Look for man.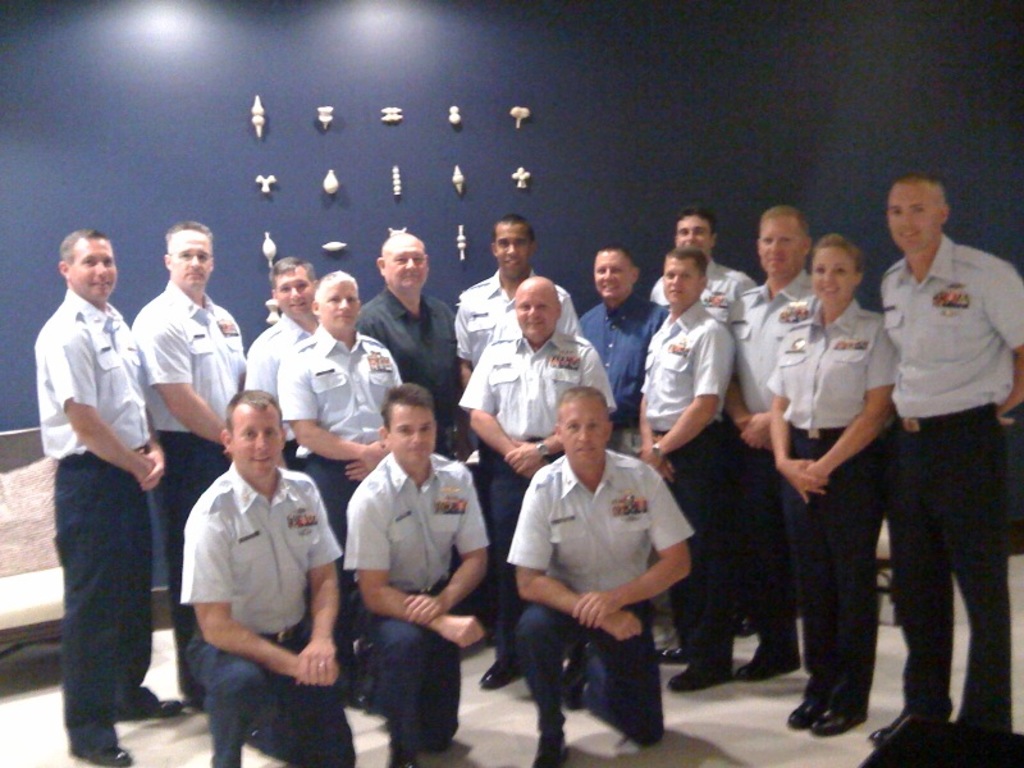
Found: box(864, 174, 1023, 745).
